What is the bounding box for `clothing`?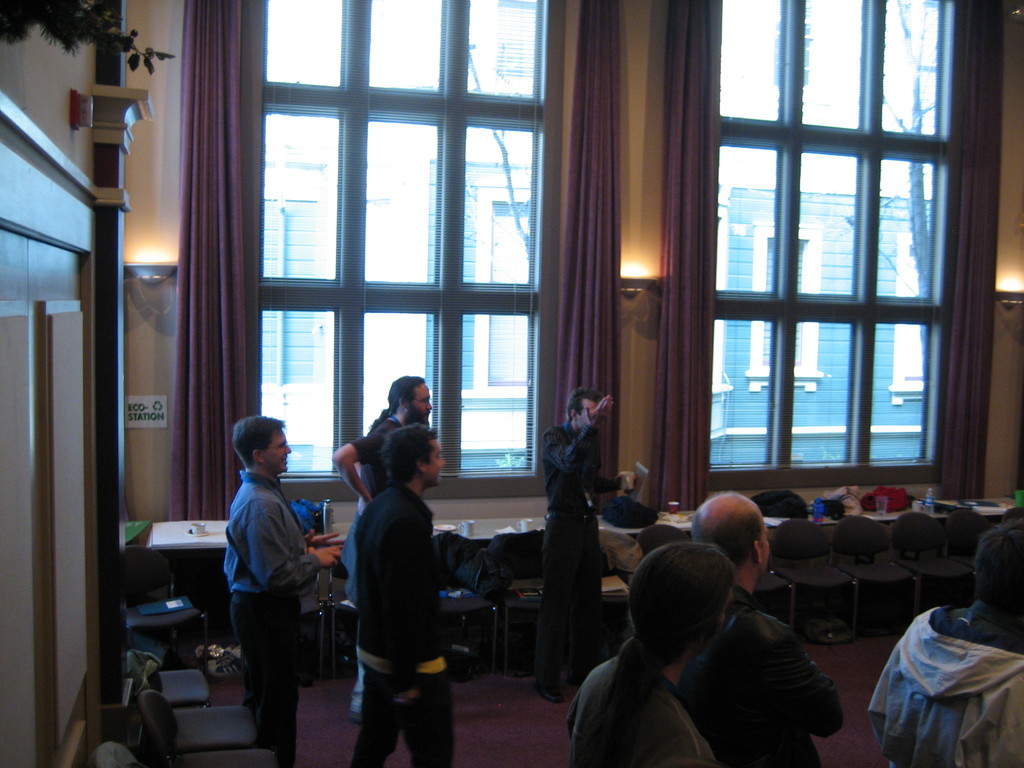
(868, 597, 1023, 767).
